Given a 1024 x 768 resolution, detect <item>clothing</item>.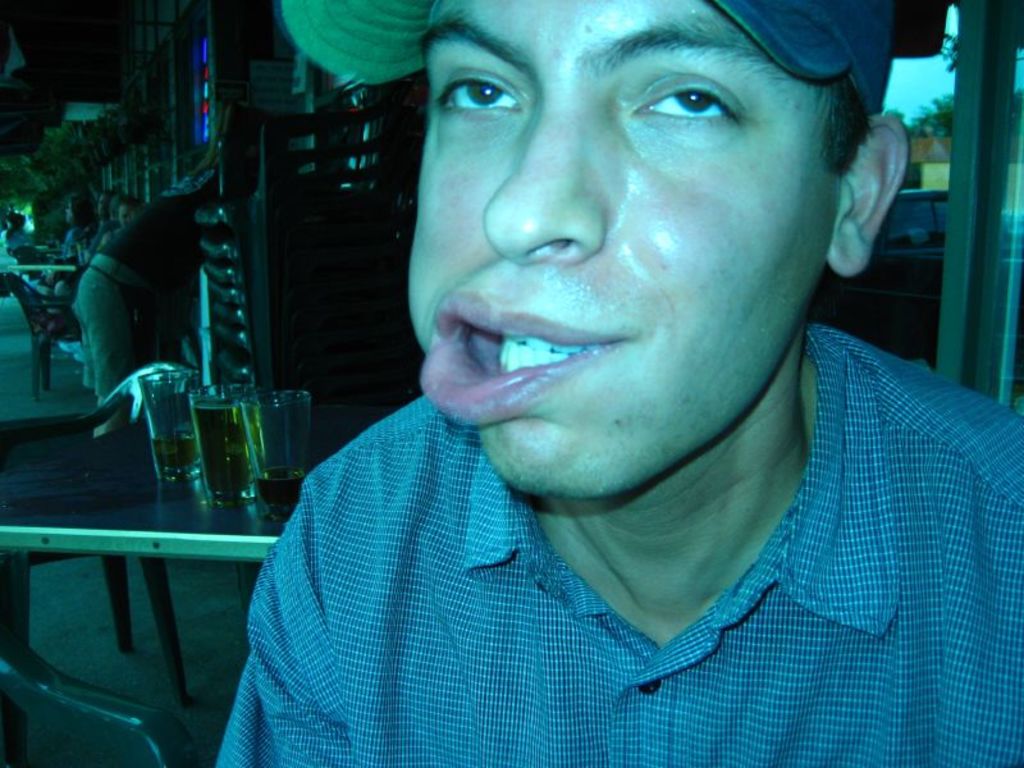
<region>189, 308, 1023, 767</region>.
